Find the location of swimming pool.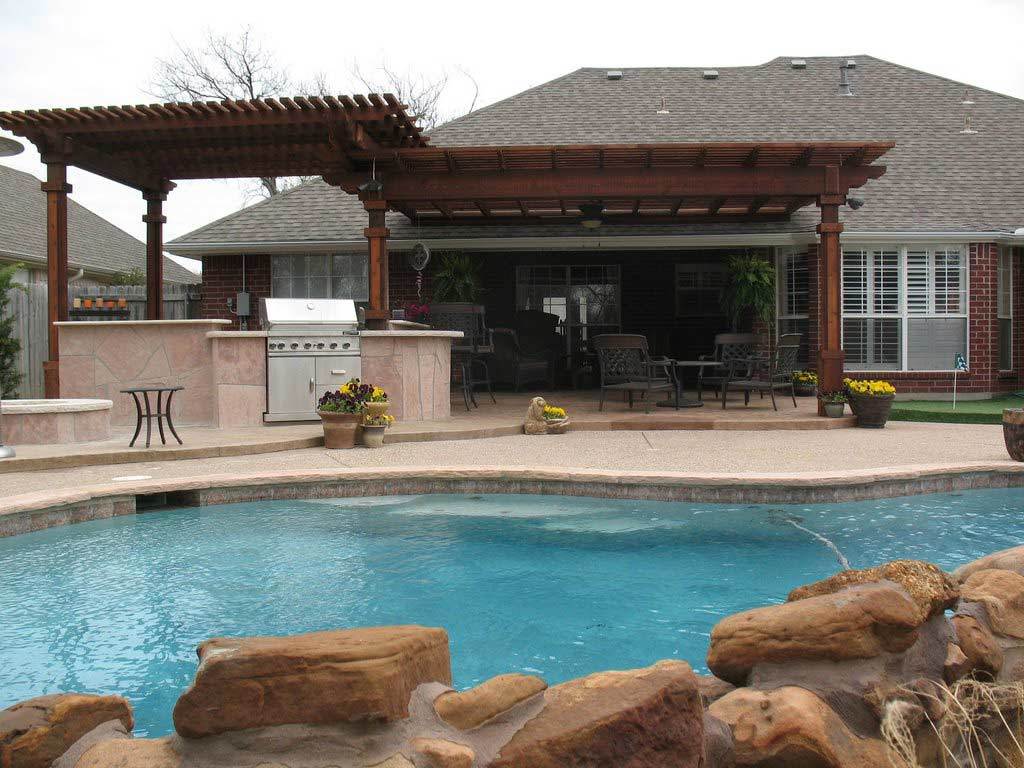
Location: crop(0, 407, 1011, 755).
